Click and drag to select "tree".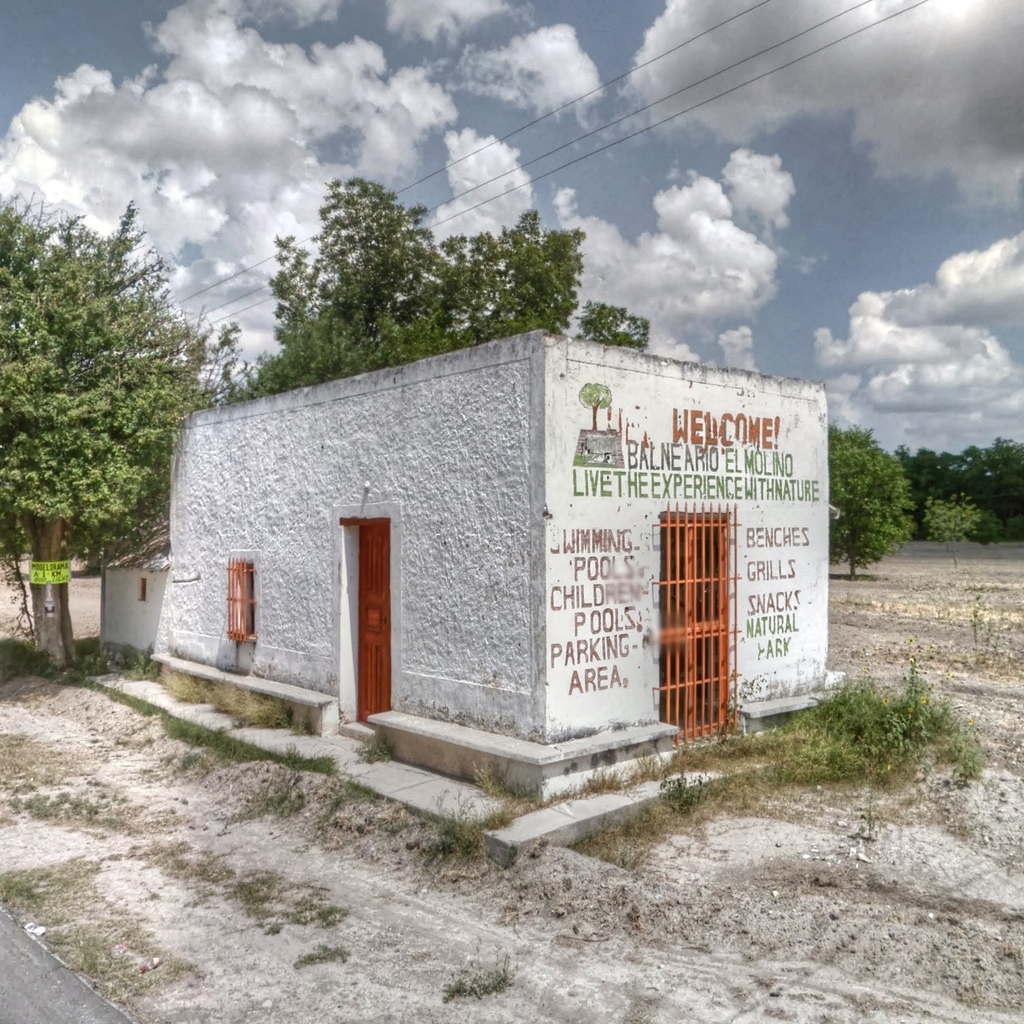
Selection: left=0, top=194, right=247, bottom=675.
